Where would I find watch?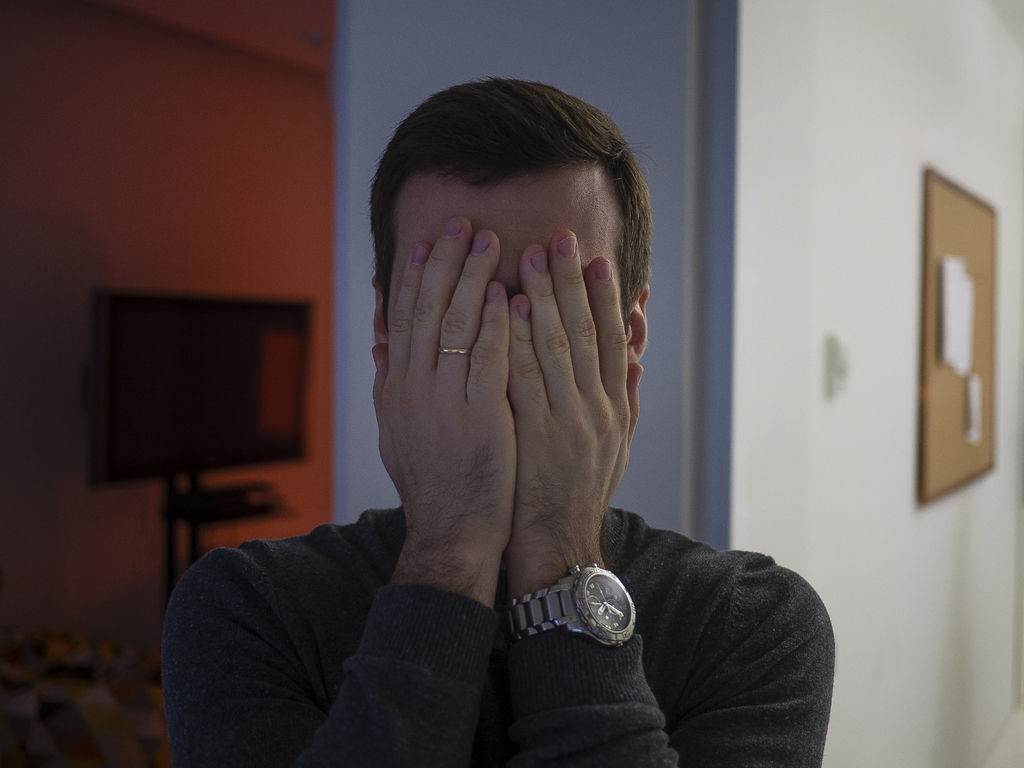
At box=[506, 569, 631, 674].
